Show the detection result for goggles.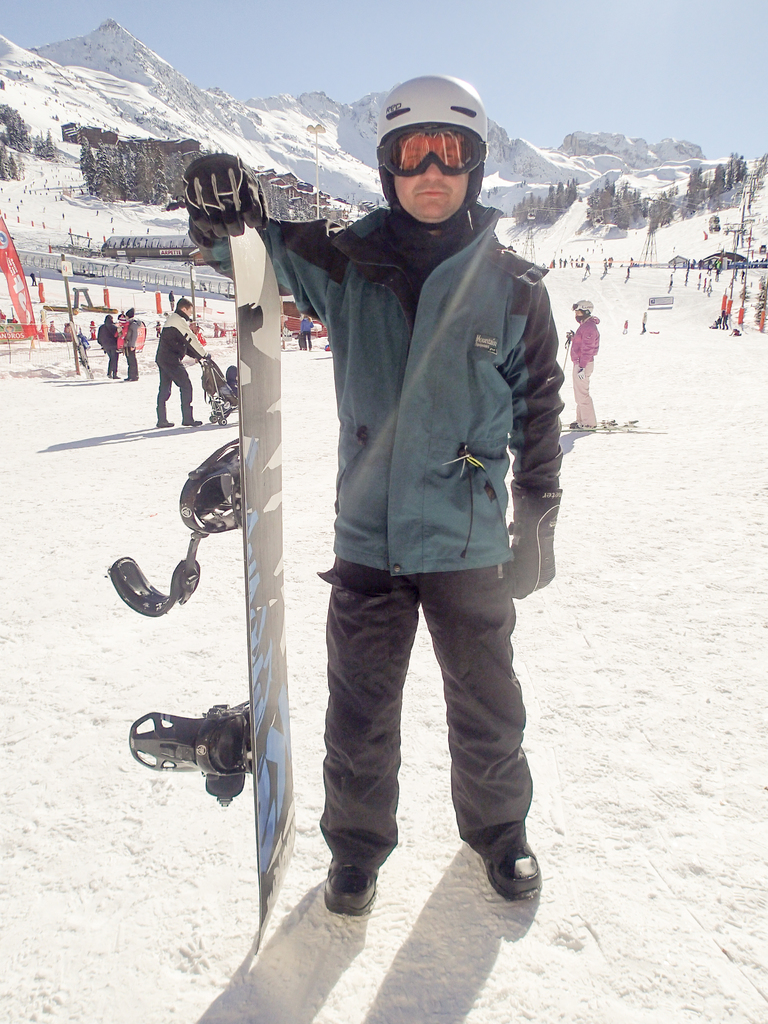
rect(371, 122, 500, 189).
